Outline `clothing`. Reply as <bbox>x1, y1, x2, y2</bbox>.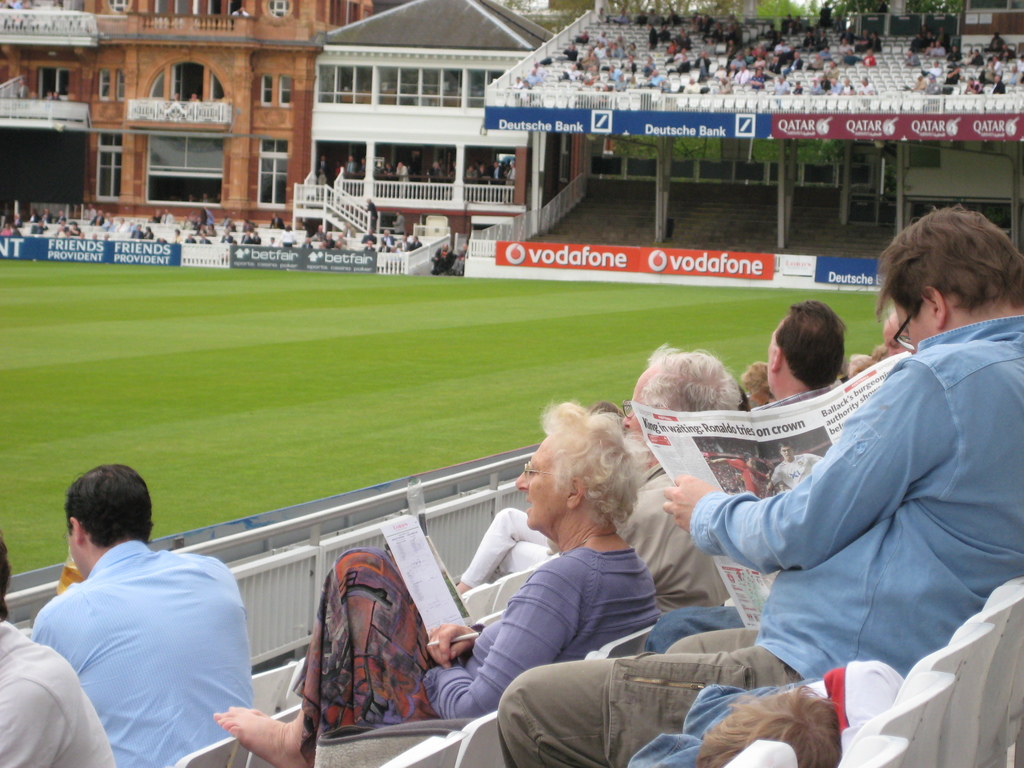
<bbox>92, 212, 104, 226</bbox>.
